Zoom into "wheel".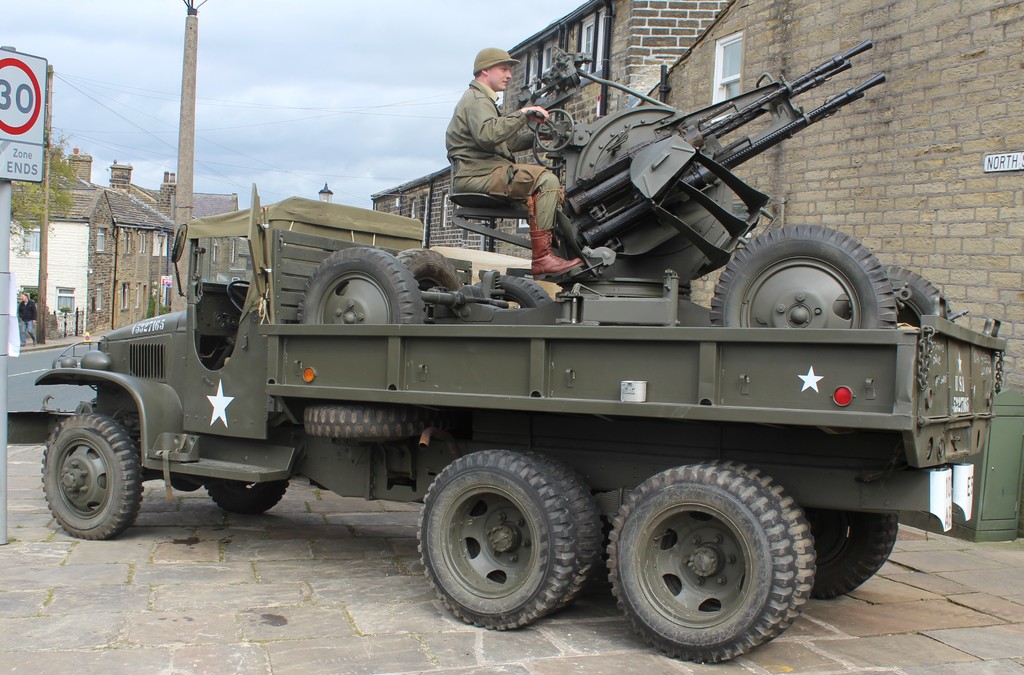
Zoom target: locate(41, 412, 143, 542).
